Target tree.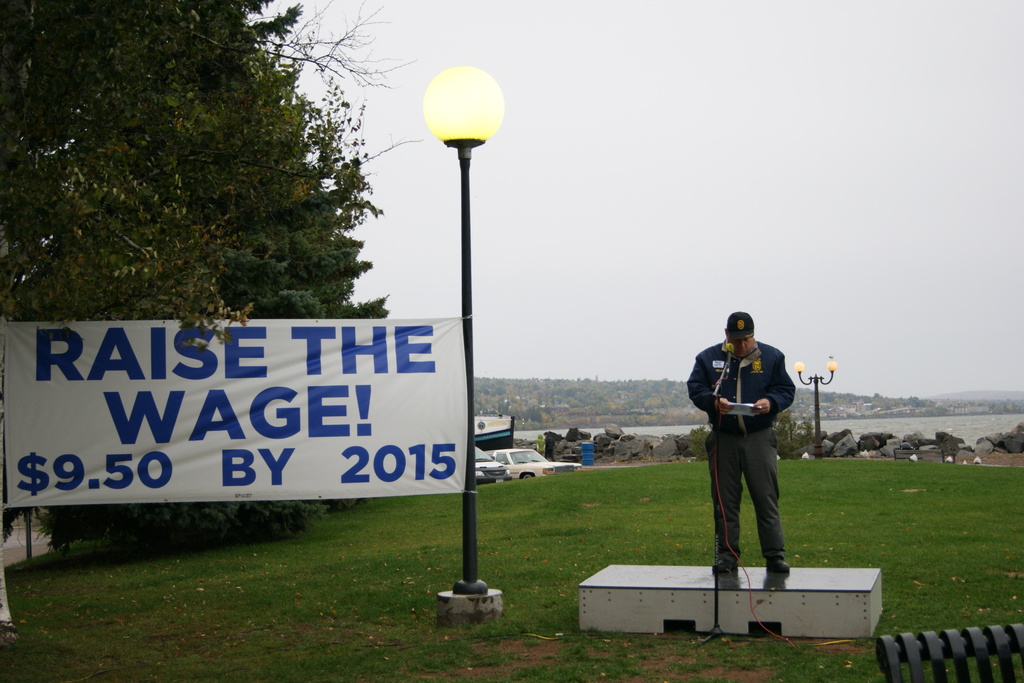
Target region: <bbox>769, 407, 818, 460</bbox>.
